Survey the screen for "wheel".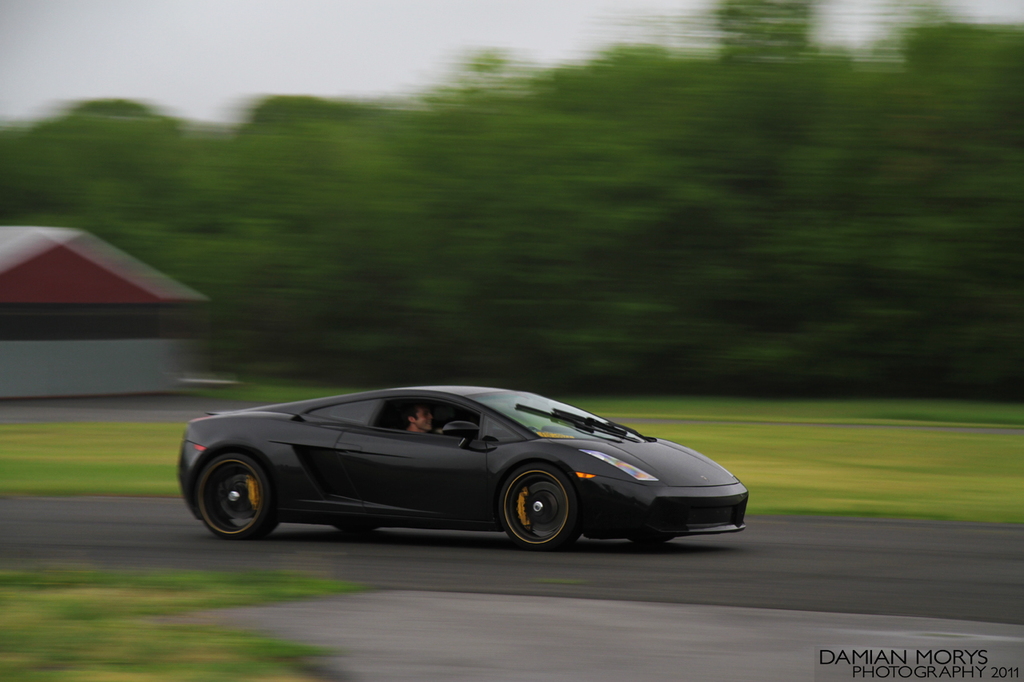
Survey found: bbox=[333, 526, 382, 536].
